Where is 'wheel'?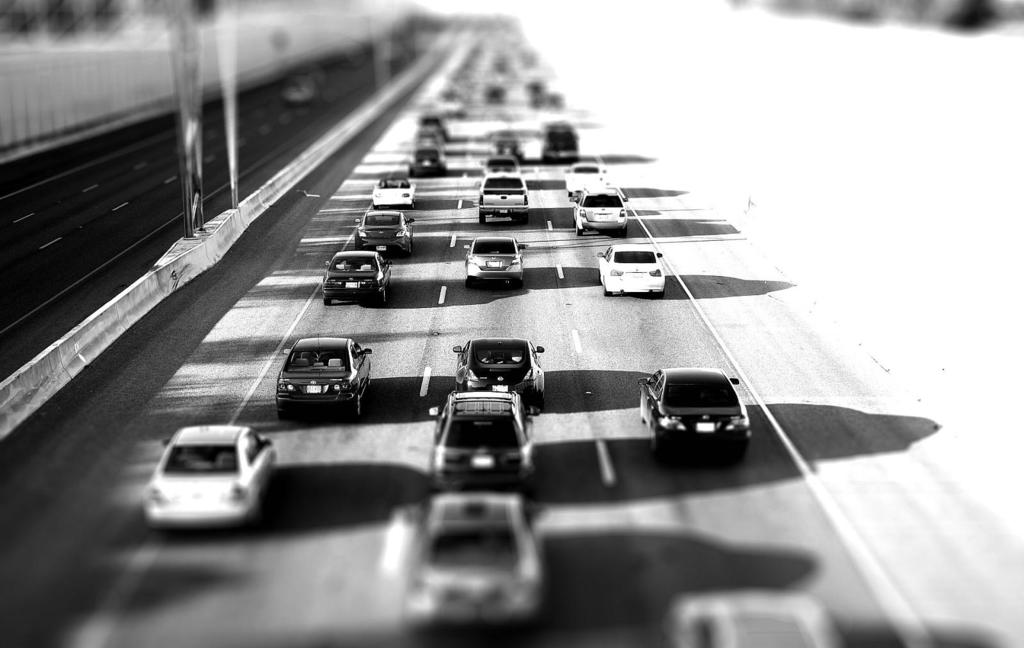
(x1=353, y1=400, x2=358, y2=419).
